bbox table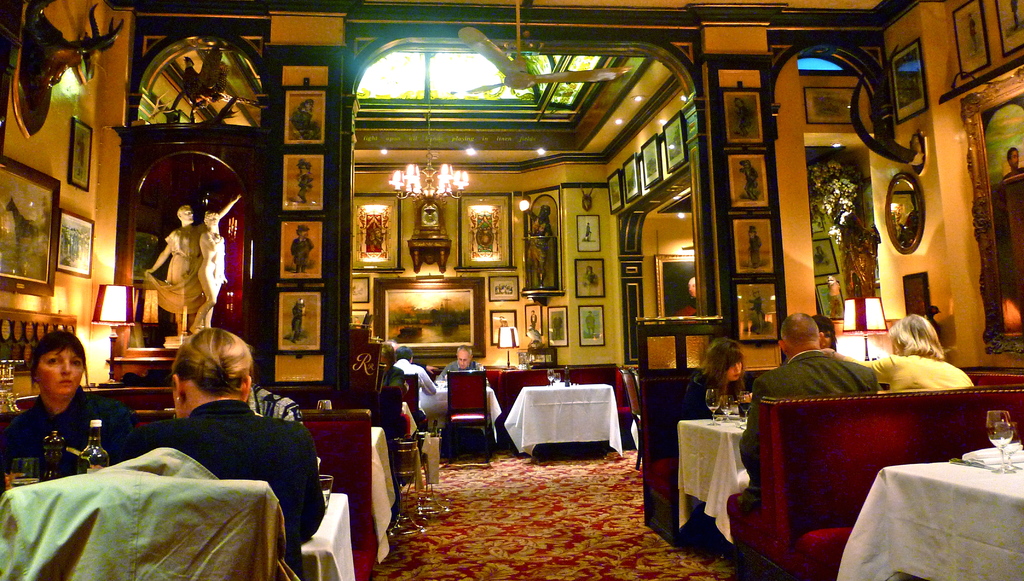
675:417:747:557
